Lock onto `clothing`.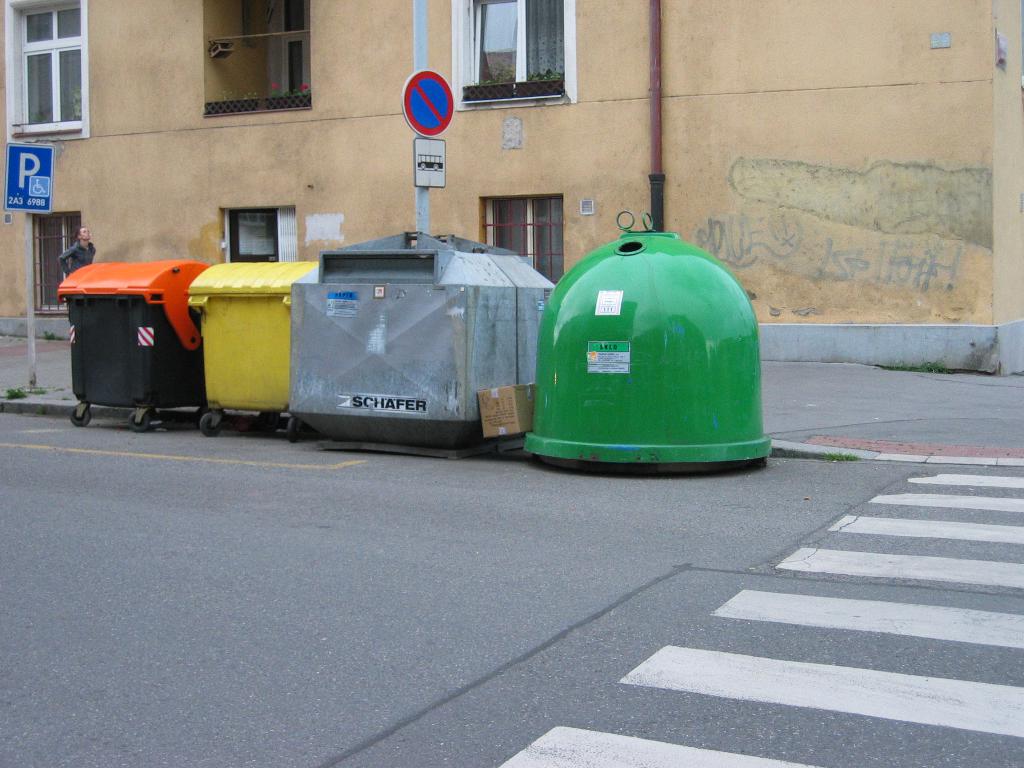
Locked: <box>60,242,94,275</box>.
